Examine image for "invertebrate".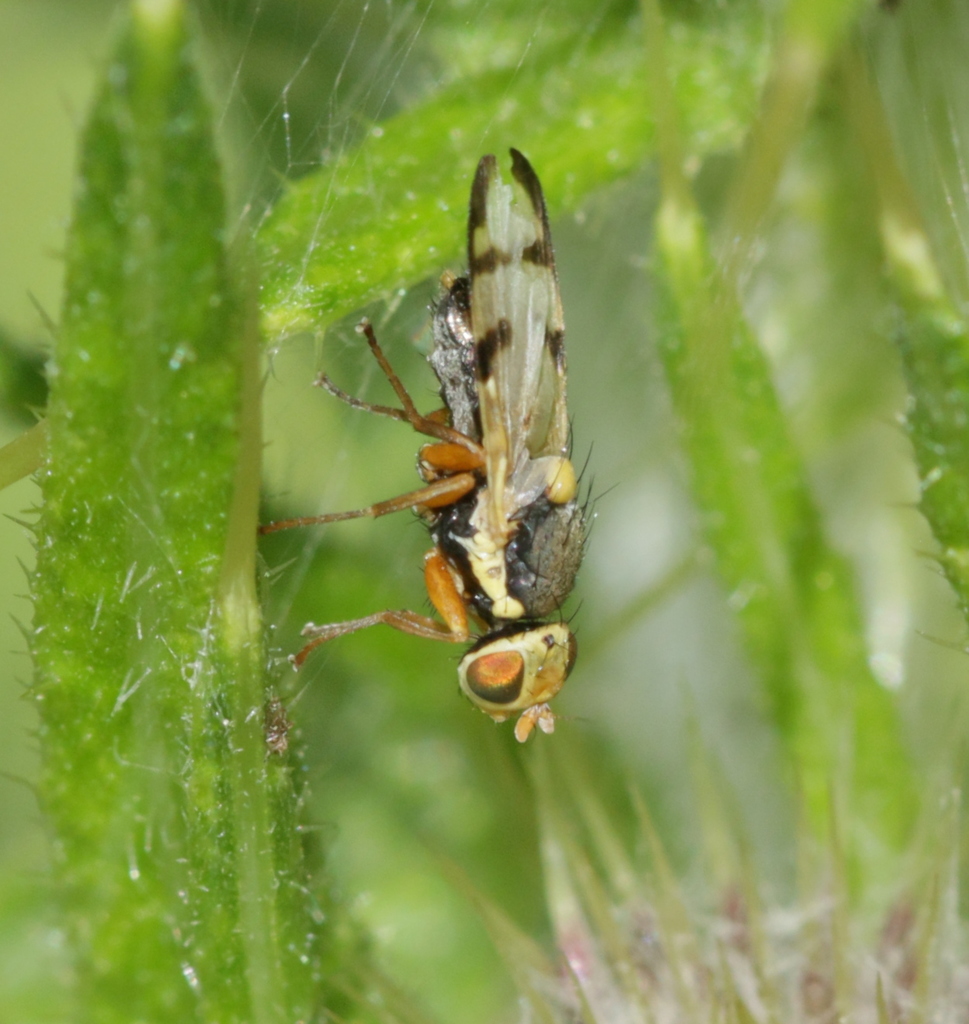
Examination result: box(256, 144, 618, 742).
